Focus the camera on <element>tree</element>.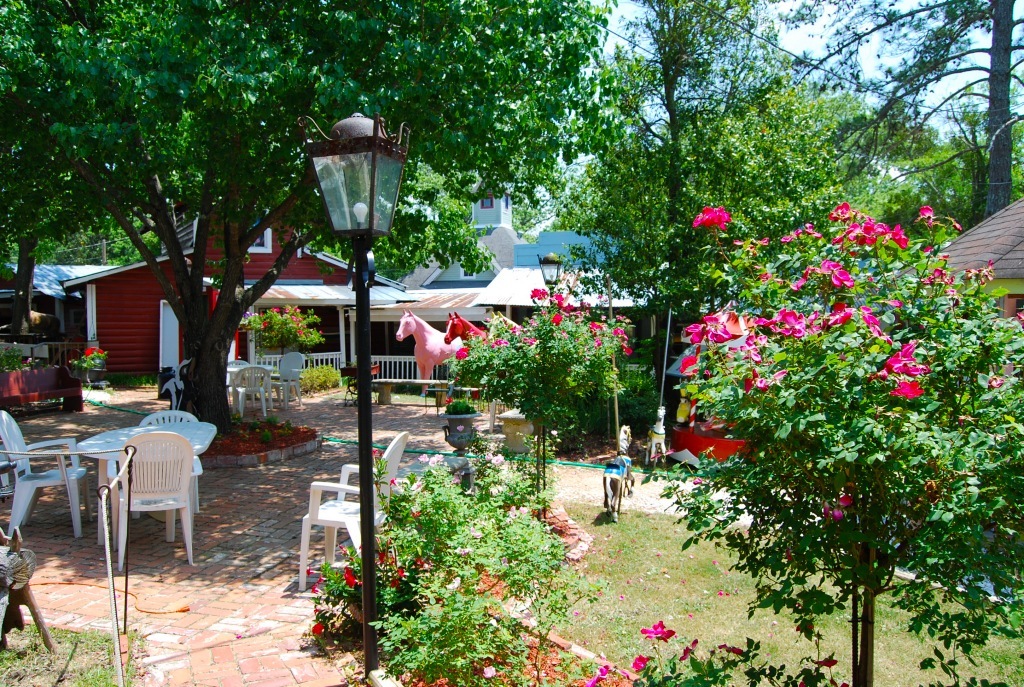
Focus region: x1=547 y1=0 x2=871 y2=427.
